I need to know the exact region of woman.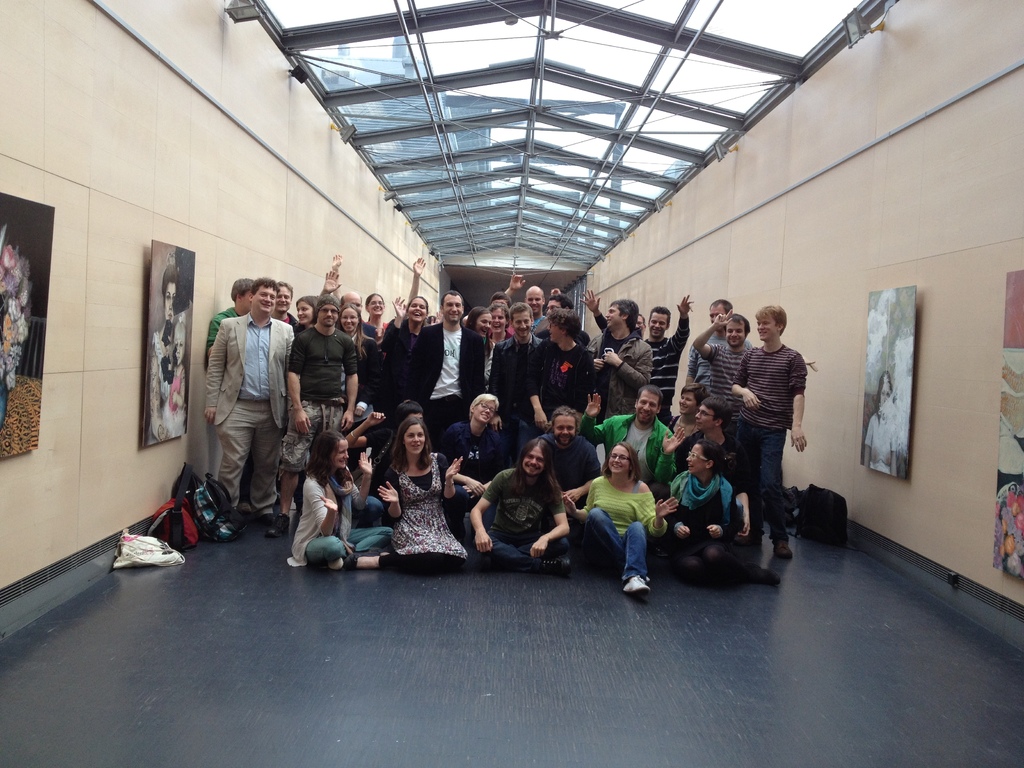
Region: select_region(333, 303, 381, 415).
